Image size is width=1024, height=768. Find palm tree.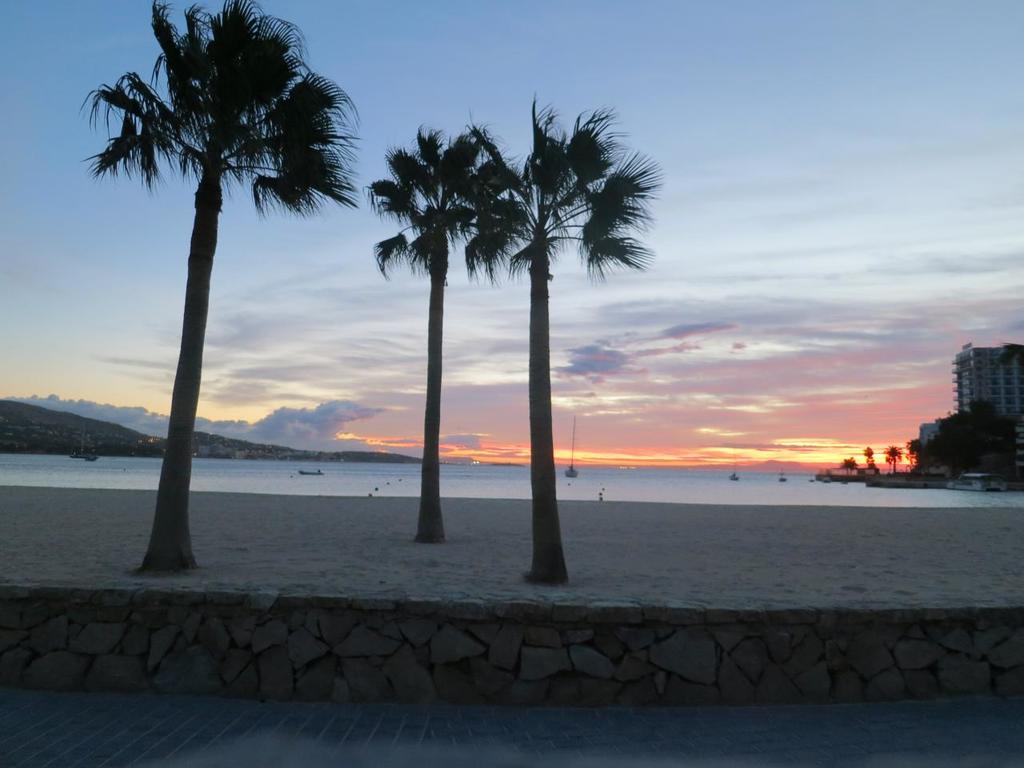
862/442/874/474.
